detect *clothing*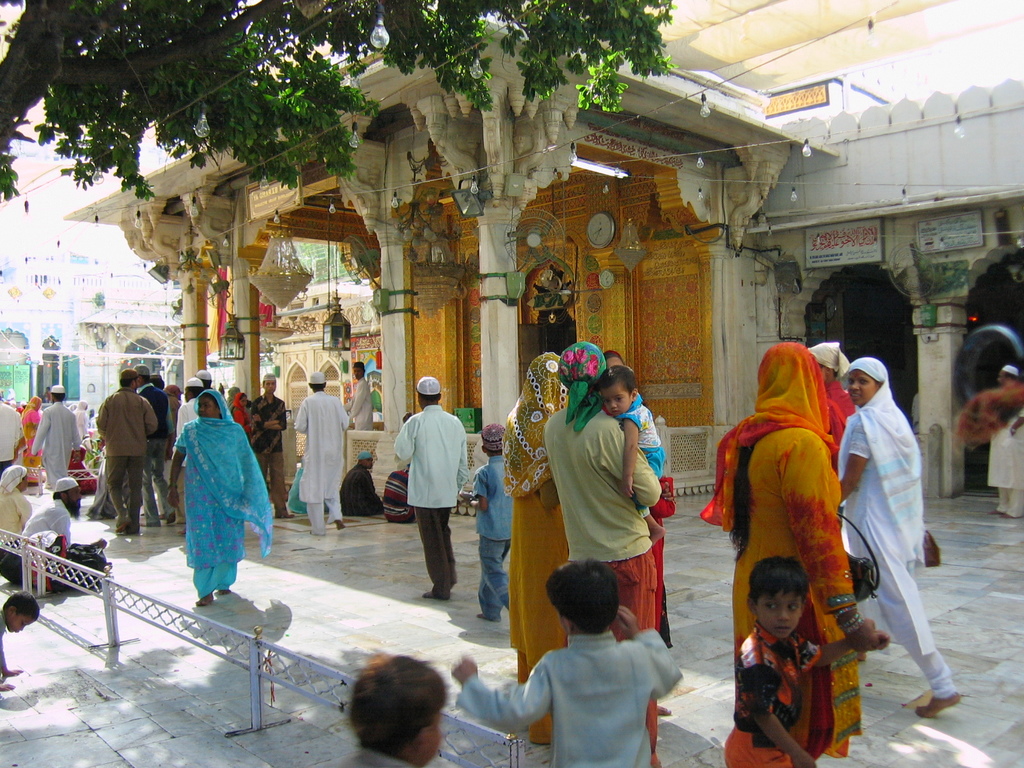
x1=546 y1=401 x2=657 y2=762
